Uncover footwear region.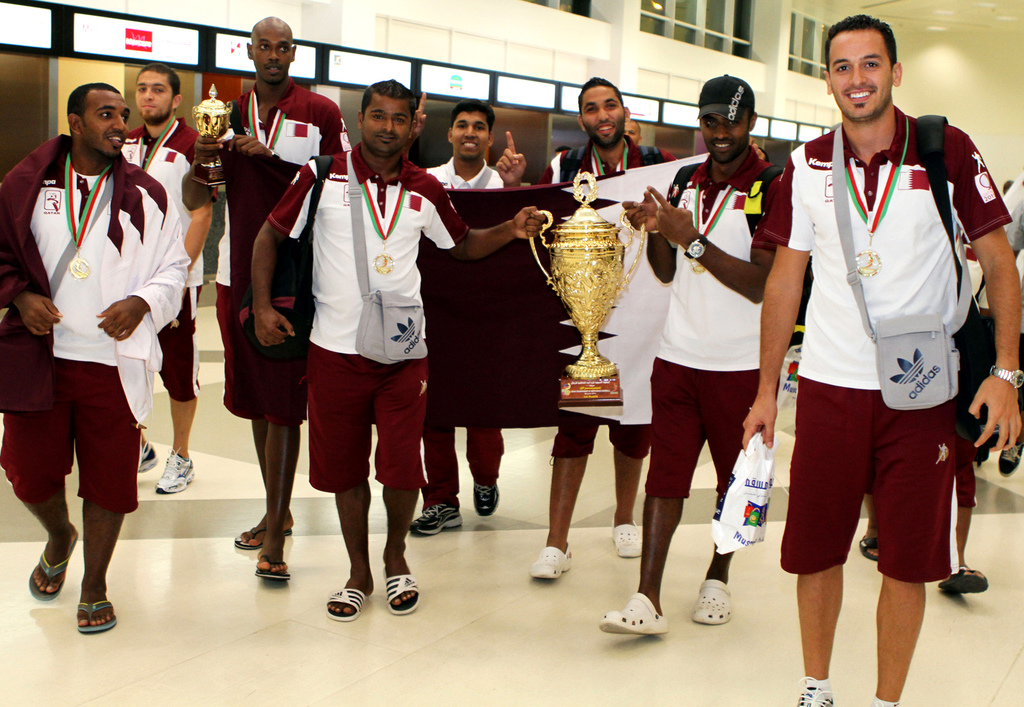
Uncovered: pyautogui.locateOnScreen(692, 584, 733, 622).
